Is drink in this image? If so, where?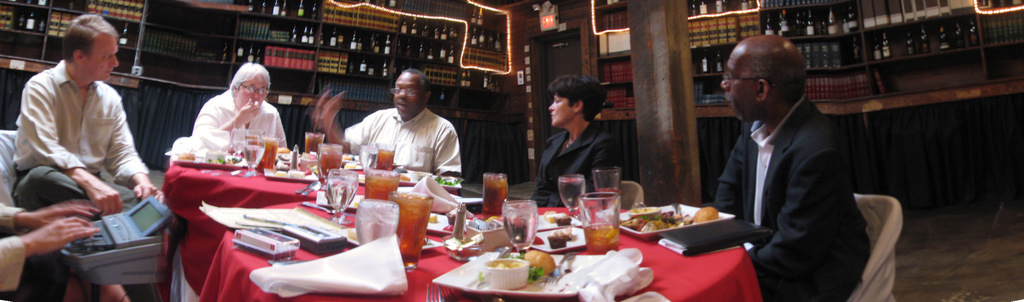
Yes, at box(319, 156, 337, 181).
